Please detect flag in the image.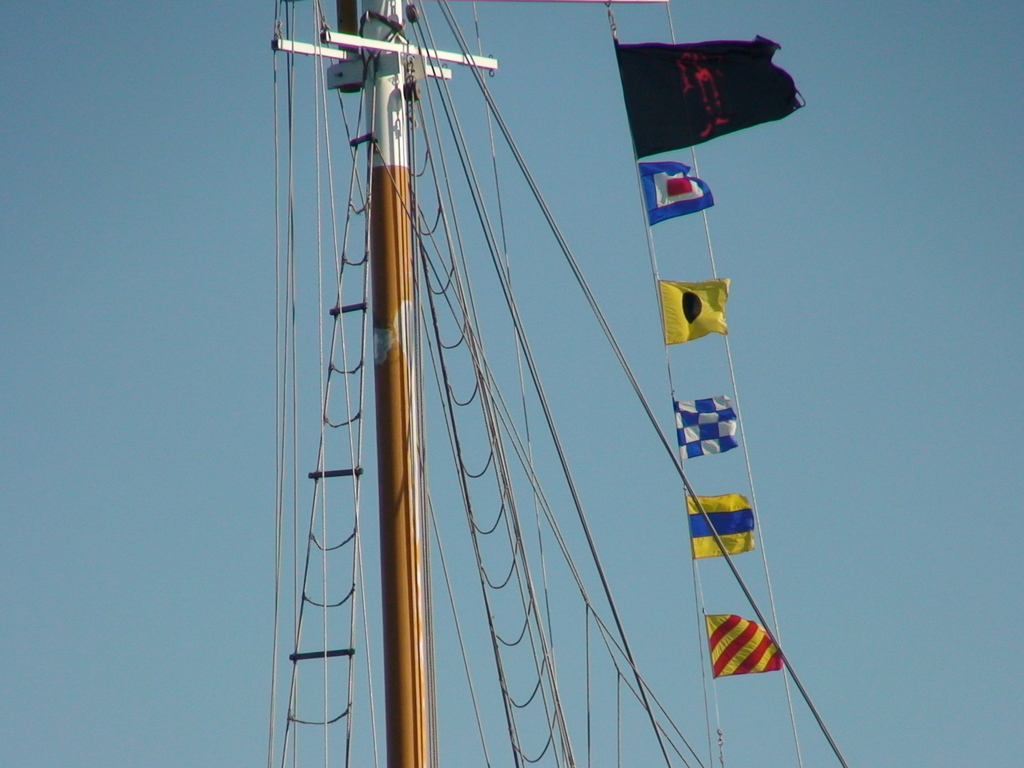
Rect(689, 491, 755, 568).
